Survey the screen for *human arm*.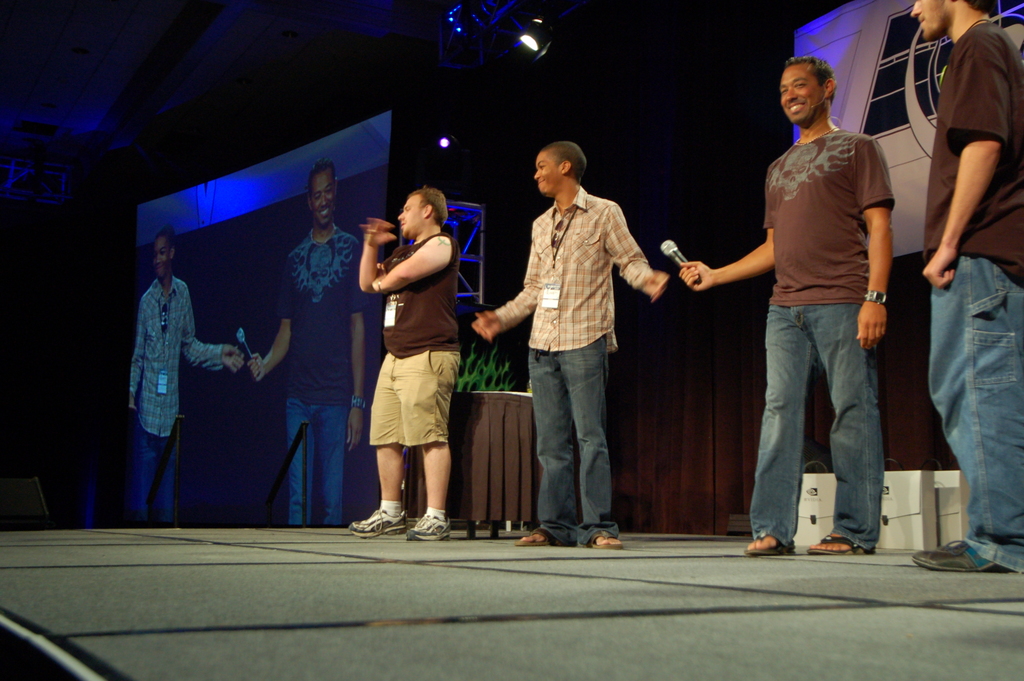
Survey found: x1=916 y1=28 x2=1012 y2=290.
